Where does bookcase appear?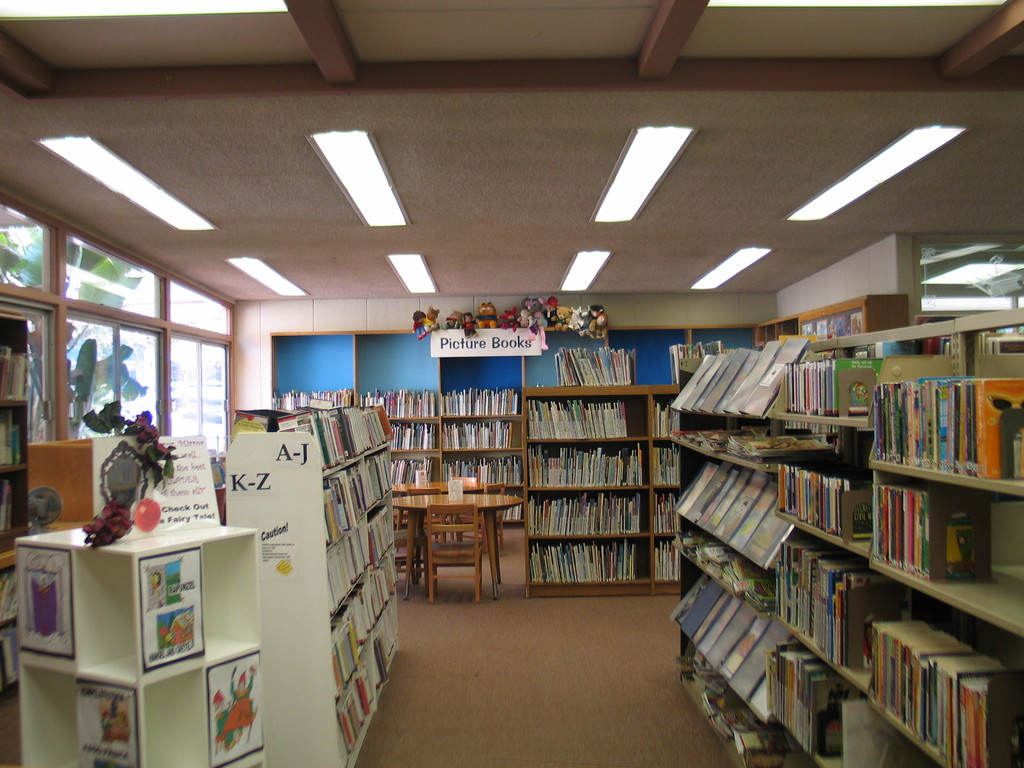
Appears at locate(225, 402, 403, 767).
